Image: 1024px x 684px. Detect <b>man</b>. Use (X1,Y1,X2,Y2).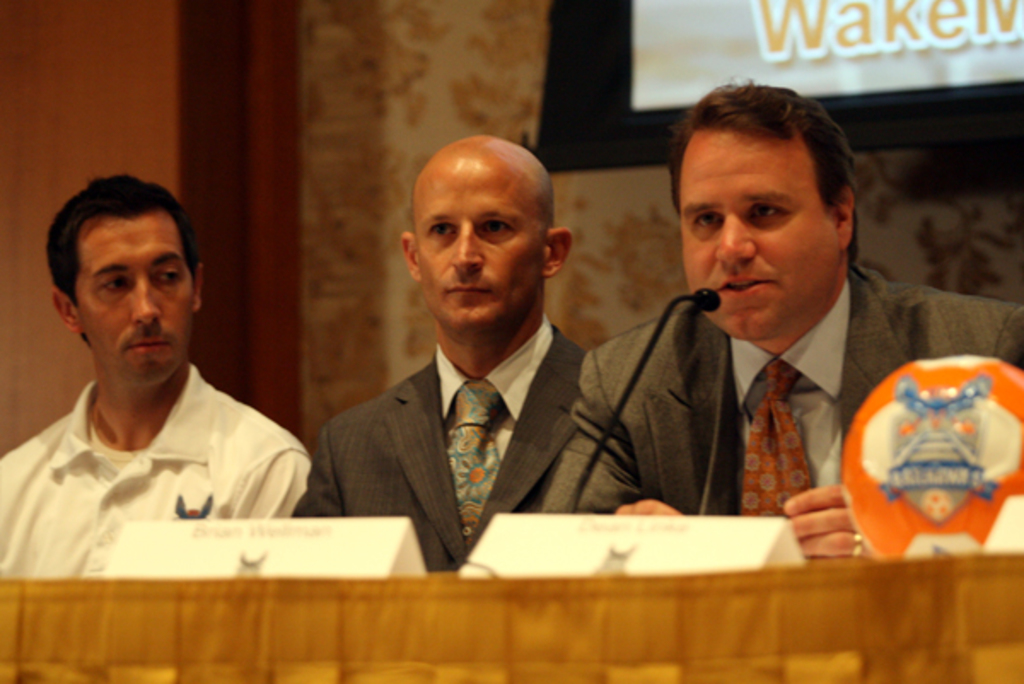
(287,131,587,571).
